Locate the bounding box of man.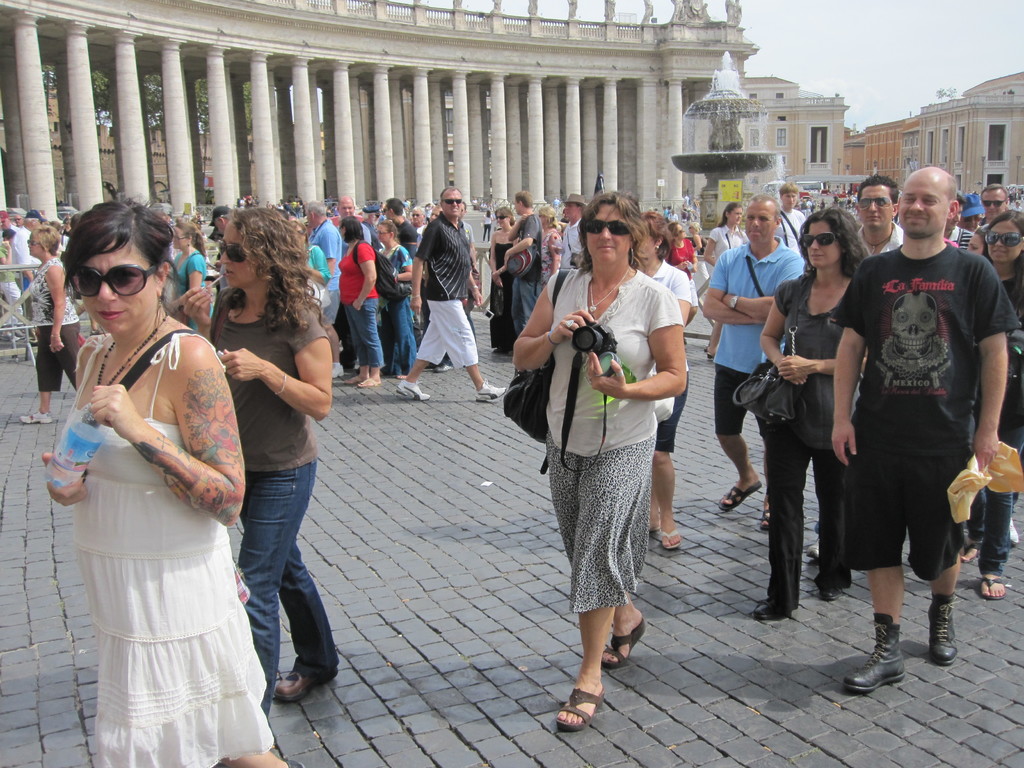
Bounding box: box=[559, 189, 586, 281].
